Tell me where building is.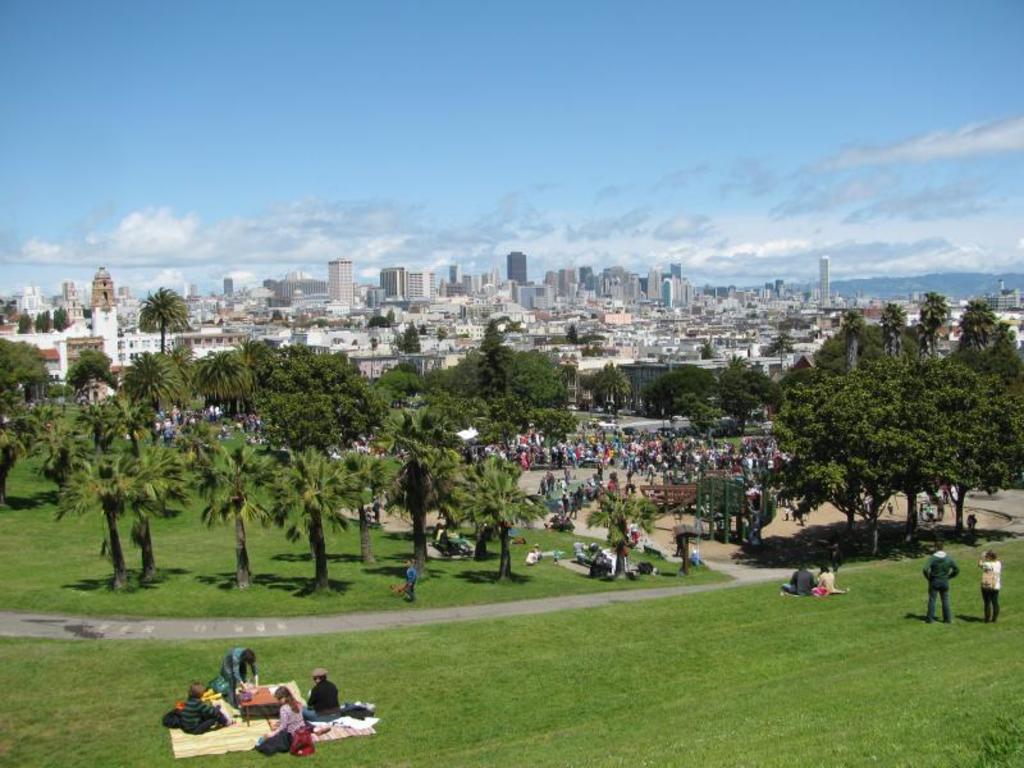
building is at 330:256:352:305.
